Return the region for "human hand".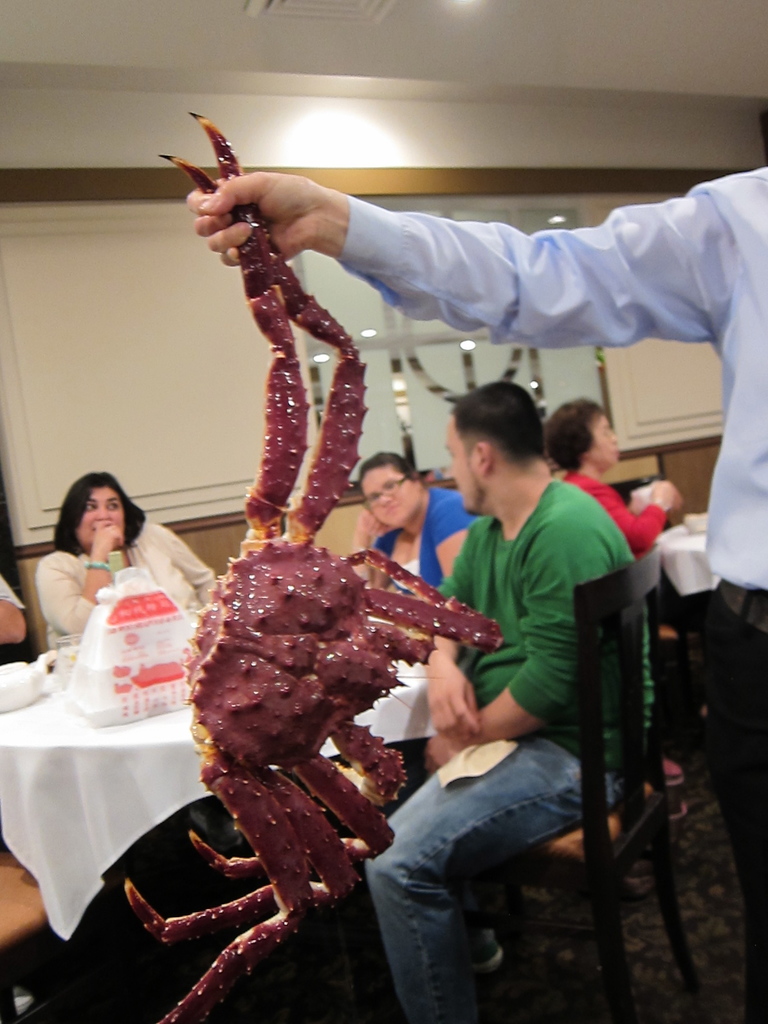
(x1=86, y1=517, x2=124, y2=556).
